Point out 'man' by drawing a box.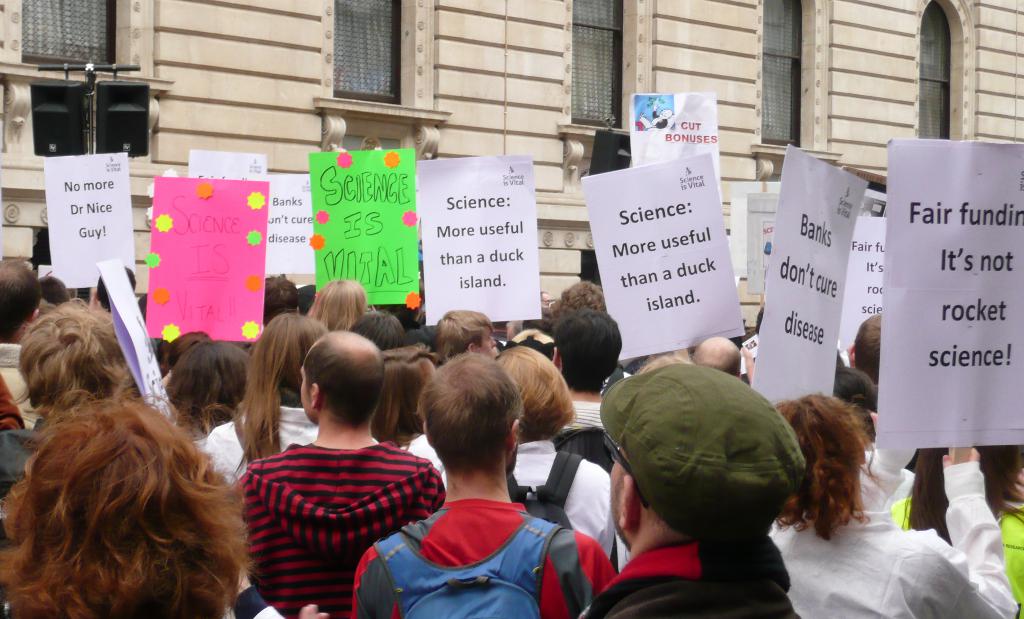
pyautogui.locateOnScreen(552, 310, 621, 435).
